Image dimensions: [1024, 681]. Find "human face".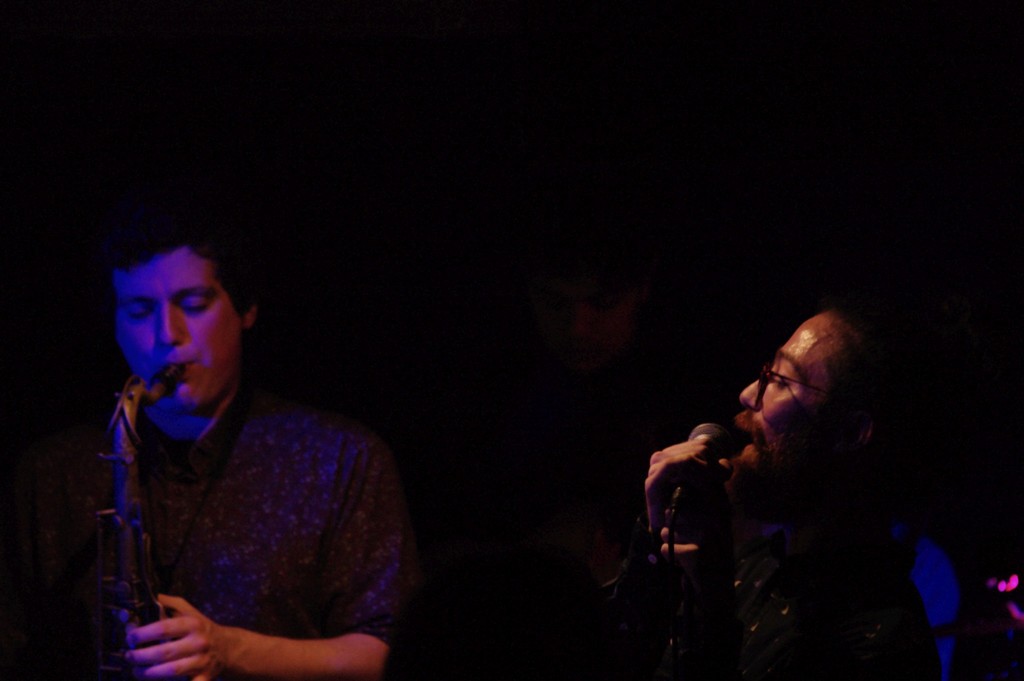
detection(533, 276, 643, 371).
